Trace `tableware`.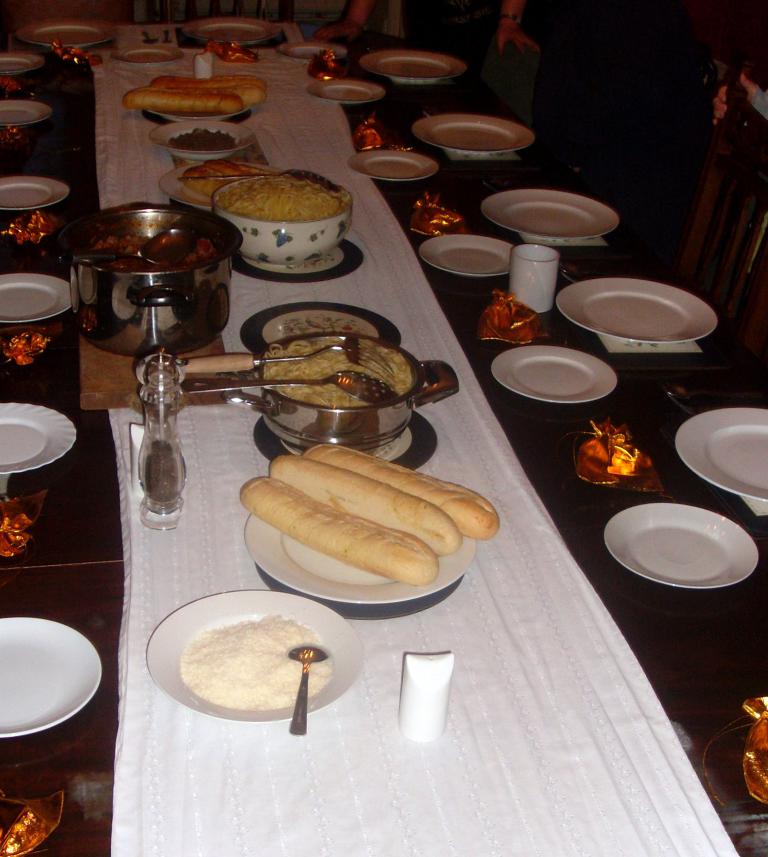
Traced to {"left": 361, "top": 49, "right": 465, "bottom": 85}.
